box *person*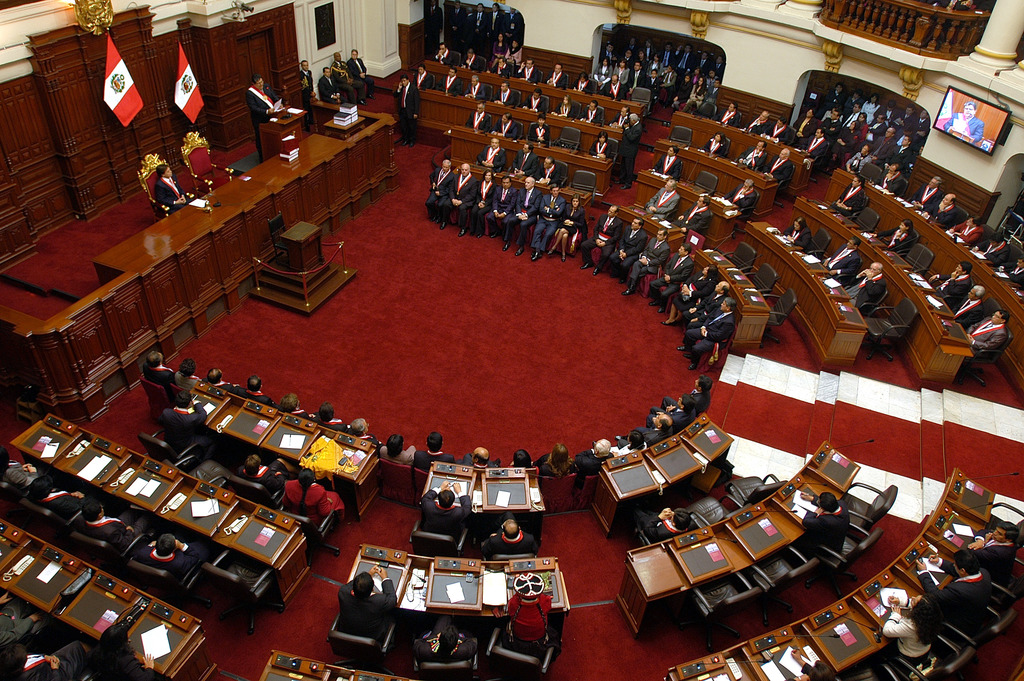
[left=946, top=215, right=984, bottom=241]
